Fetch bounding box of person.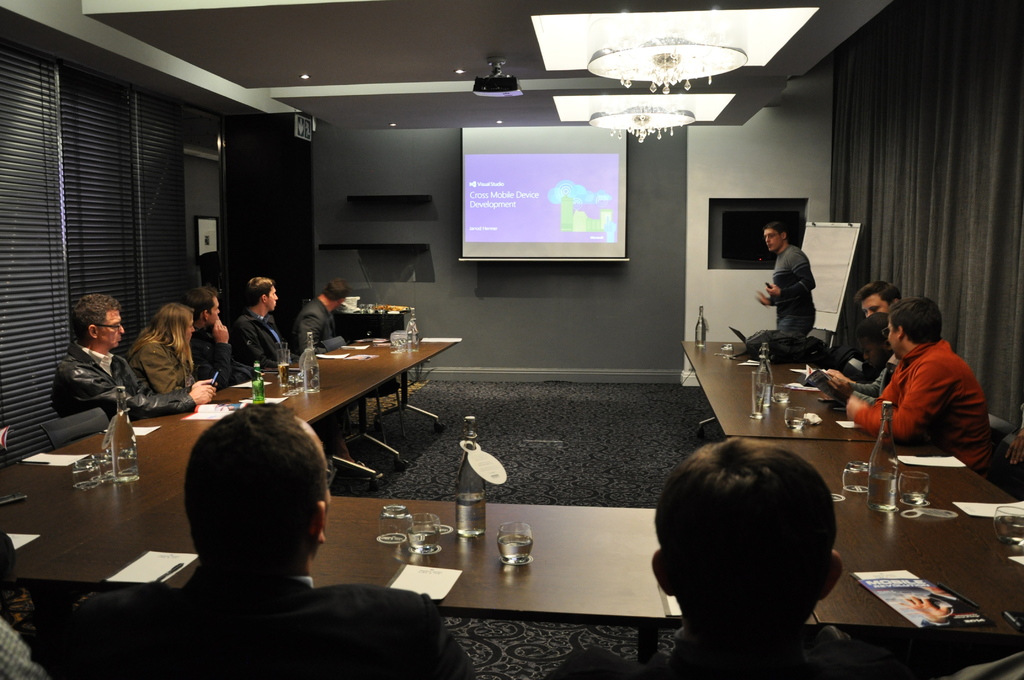
Bbox: crop(50, 292, 216, 419).
